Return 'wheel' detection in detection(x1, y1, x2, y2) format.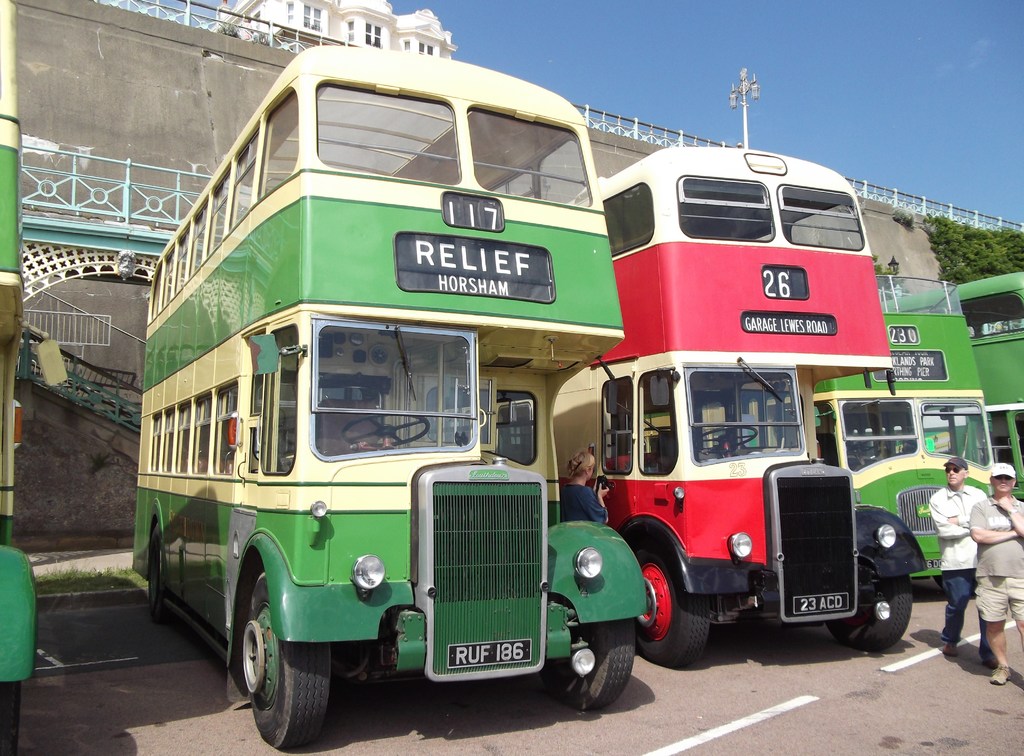
detection(0, 680, 20, 755).
